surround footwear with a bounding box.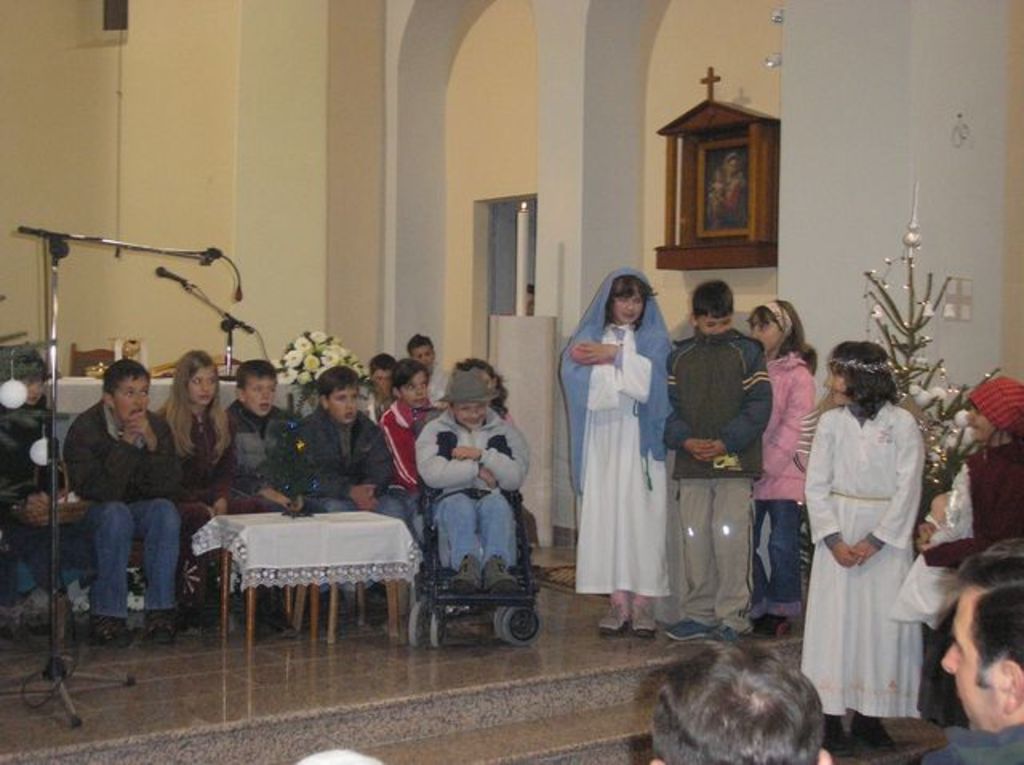
Rect(634, 627, 658, 639).
